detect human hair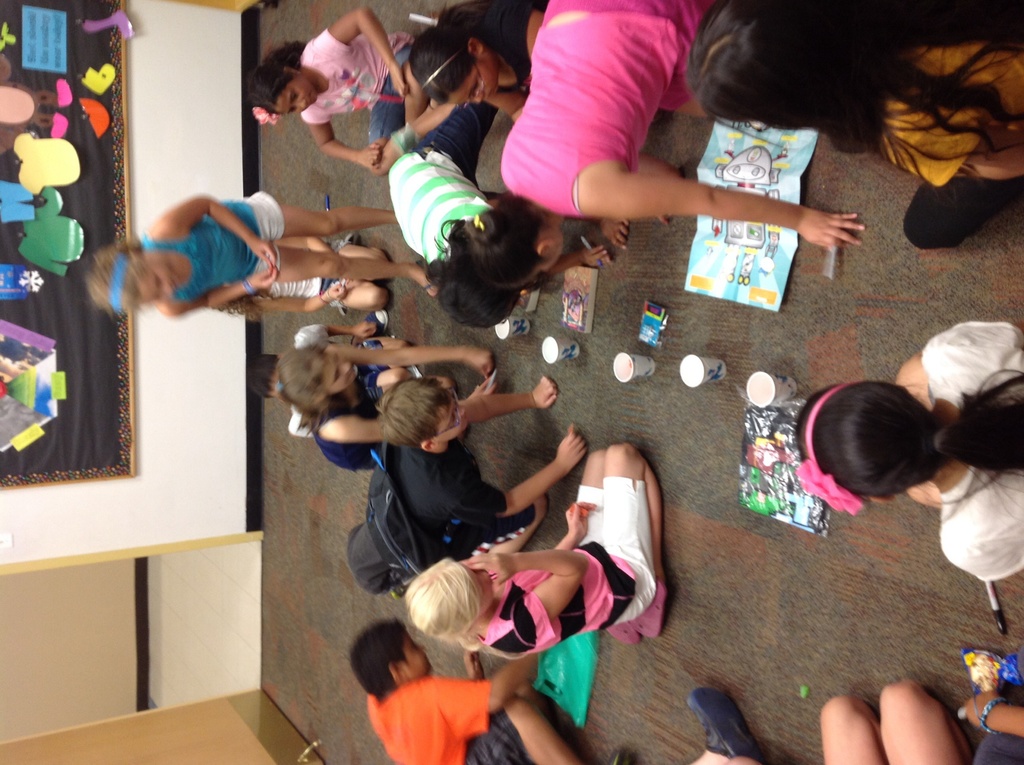
region(351, 606, 413, 703)
